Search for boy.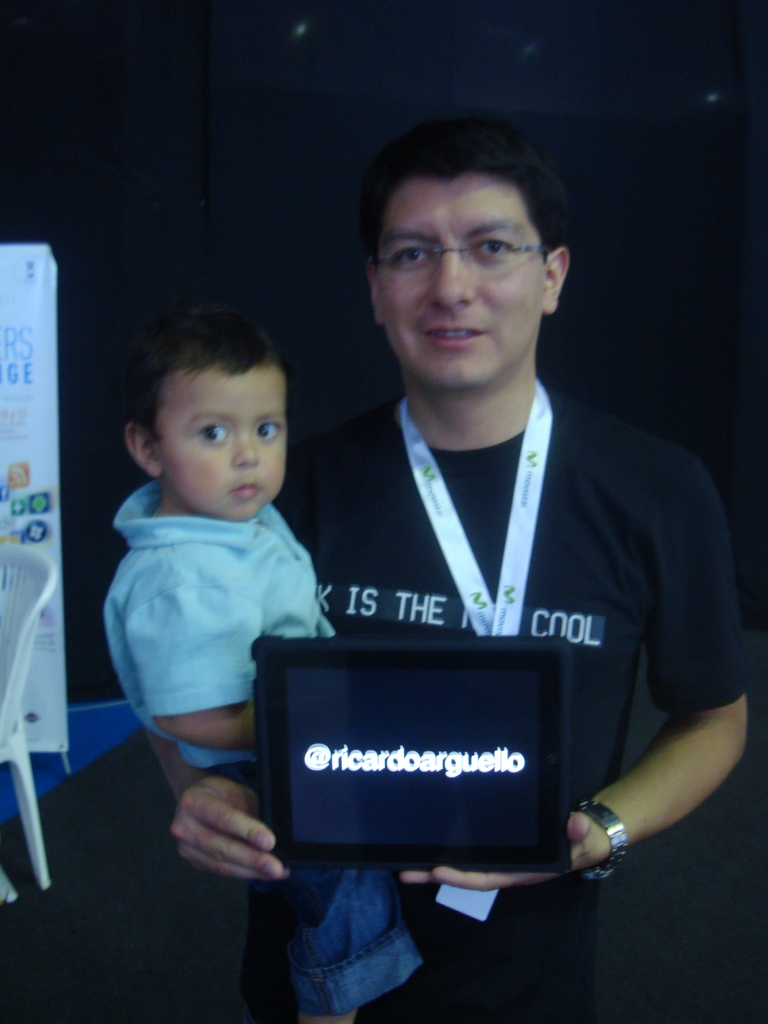
Found at BBox(101, 305, 422, 1023).
